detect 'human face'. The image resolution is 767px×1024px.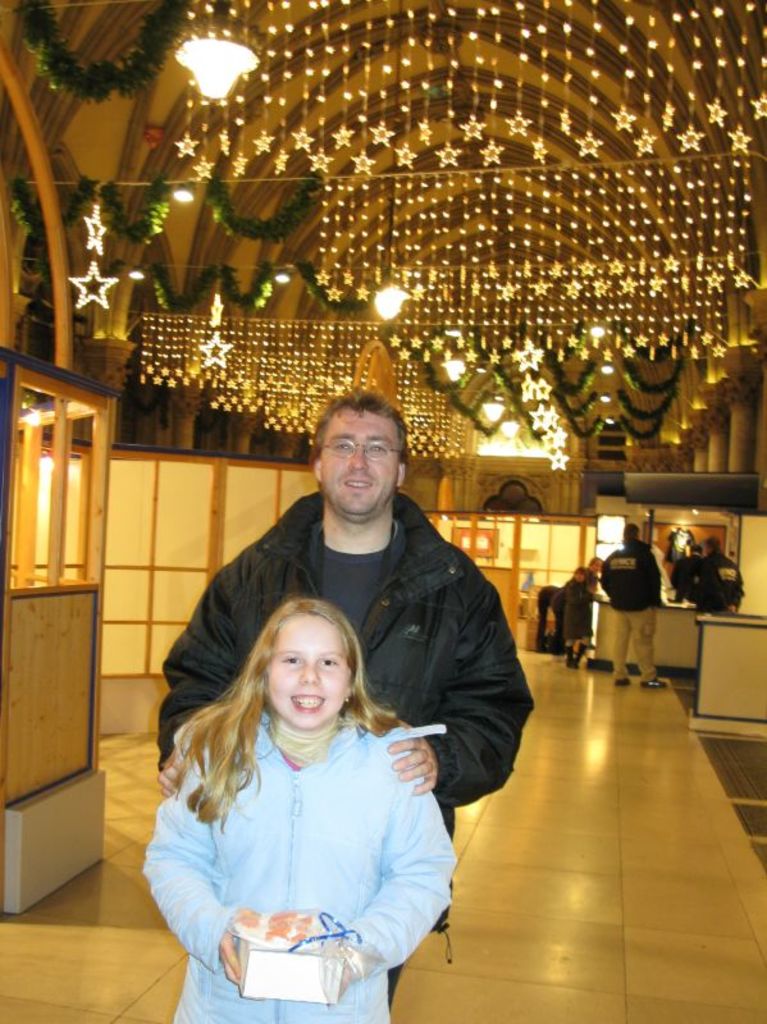
316,411,393,518.
